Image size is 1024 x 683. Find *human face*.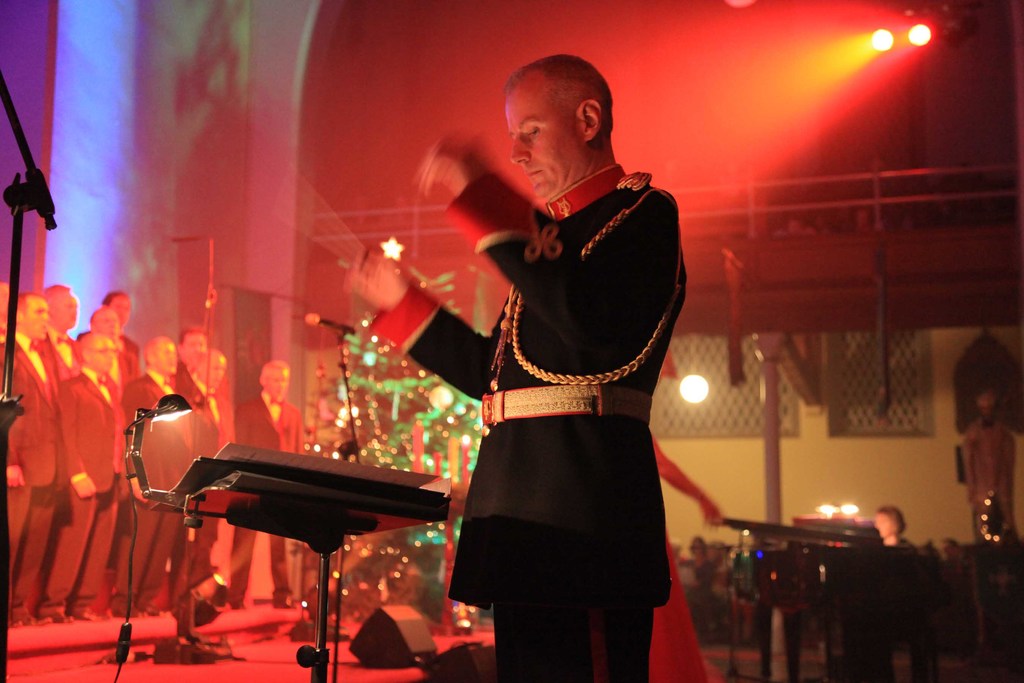
bbox(200, 357, 225, 392).
